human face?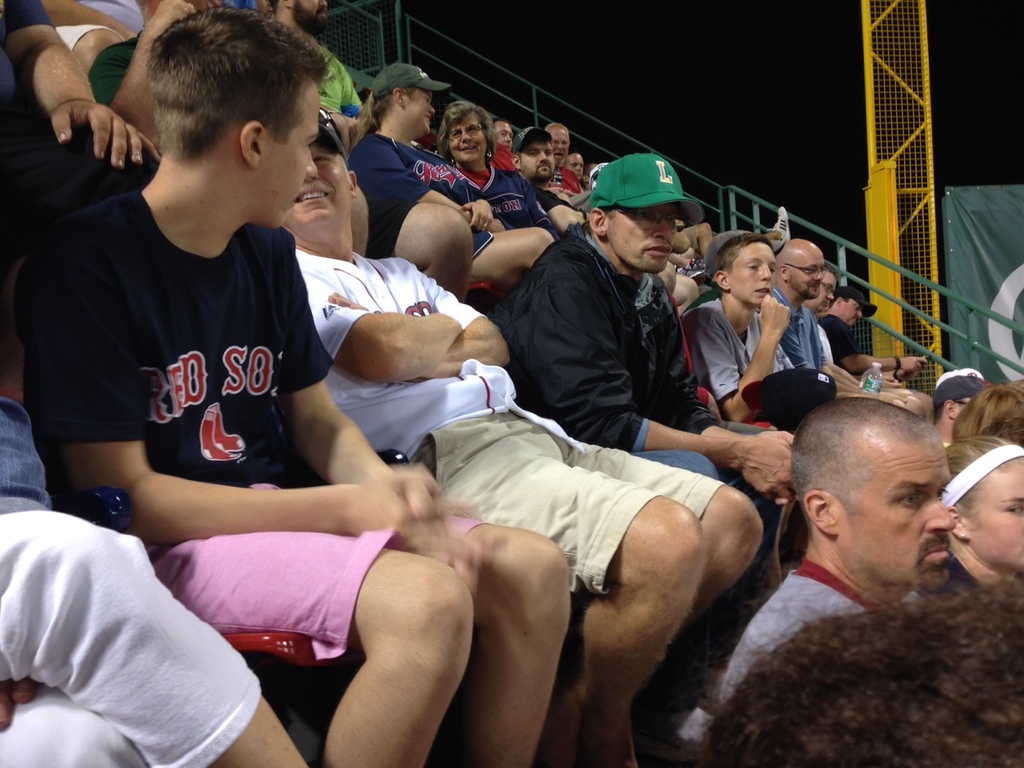
280, 140, 356, 240
